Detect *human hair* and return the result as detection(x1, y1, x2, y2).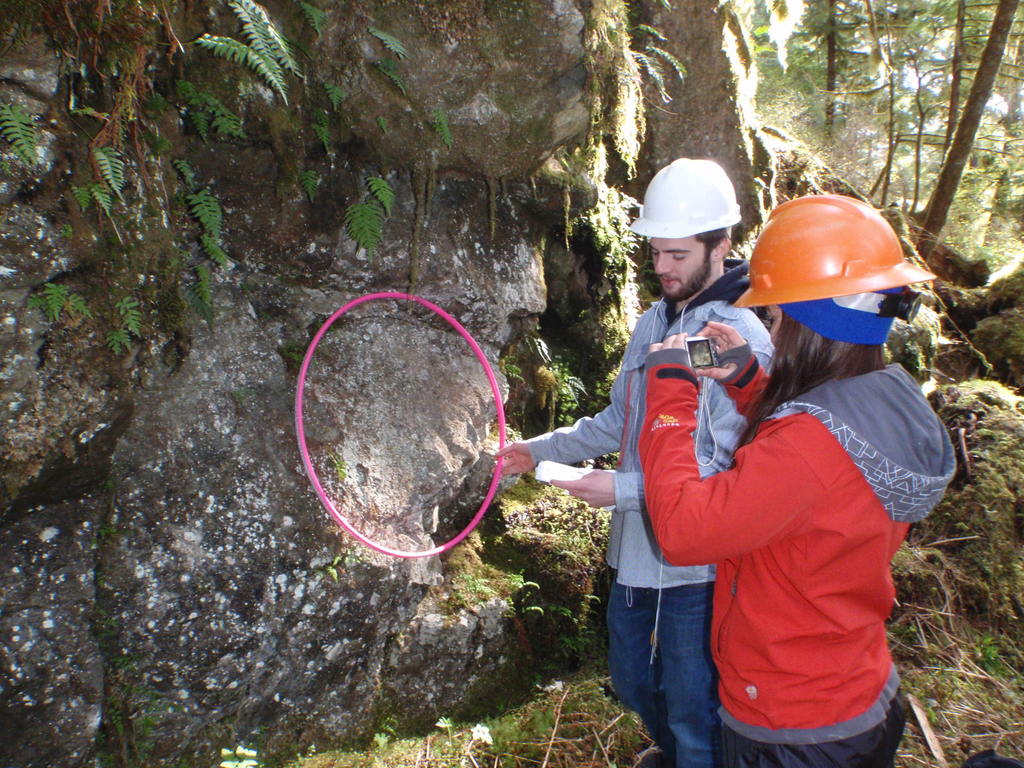
detection(694, 223, 735, 267).
